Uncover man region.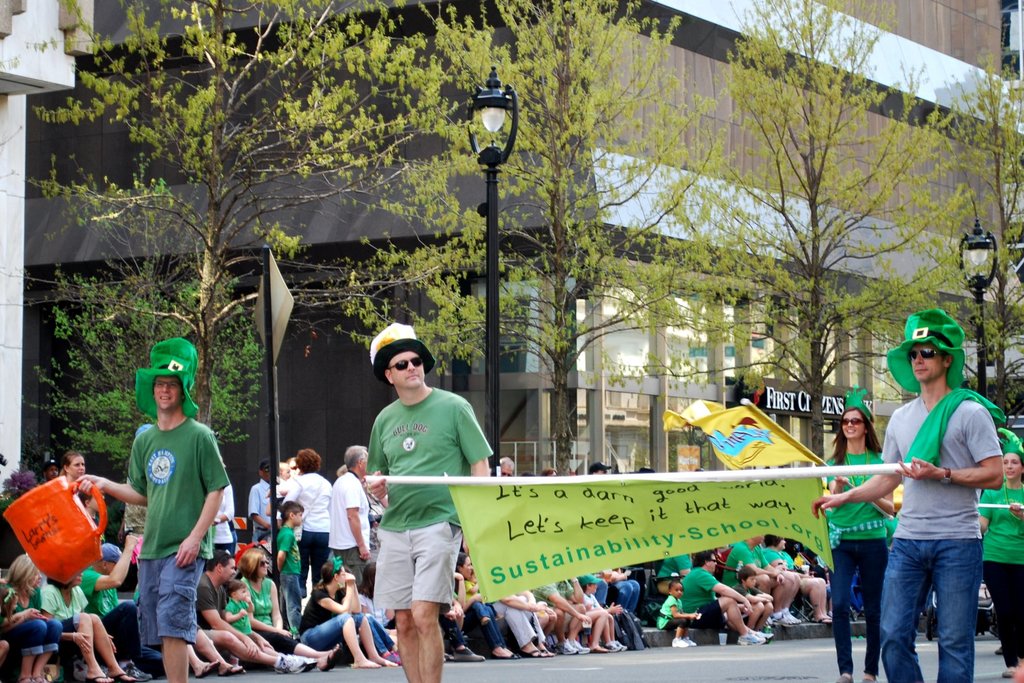
Uncovered: locate(118, 334, 227, 627).
